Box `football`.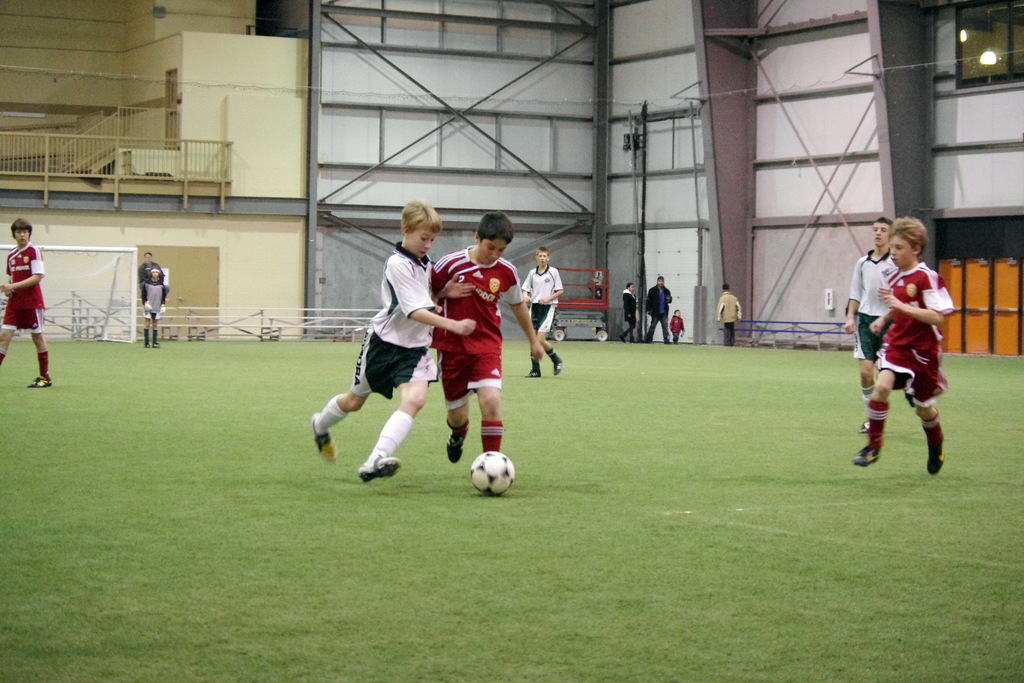
Rect(470, 450, 516, 495).
